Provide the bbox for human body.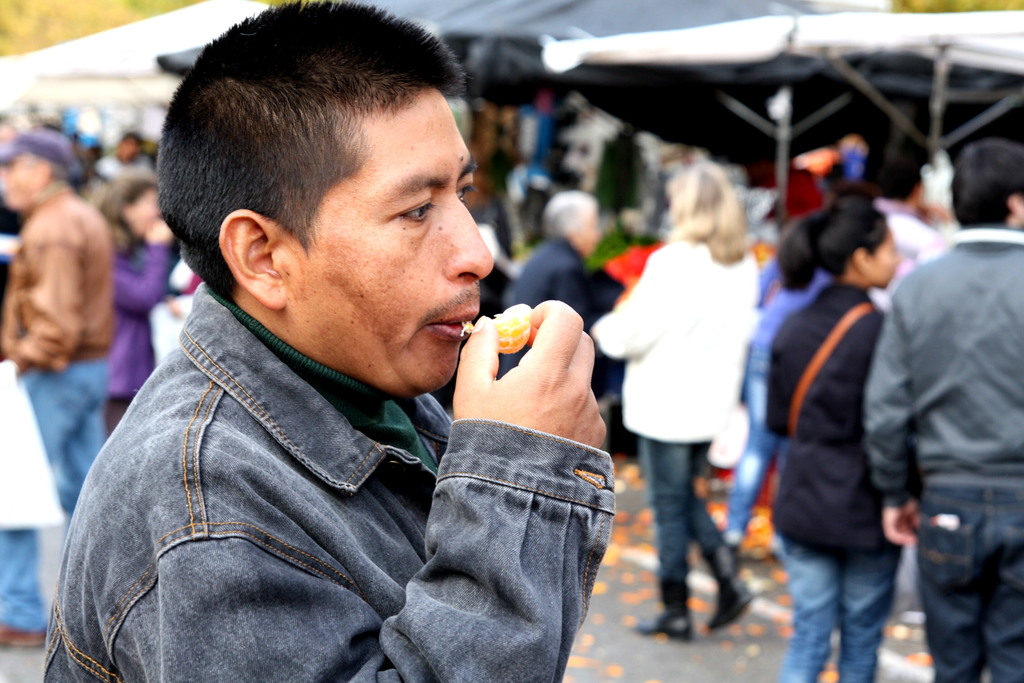
[0,179,119,650].
